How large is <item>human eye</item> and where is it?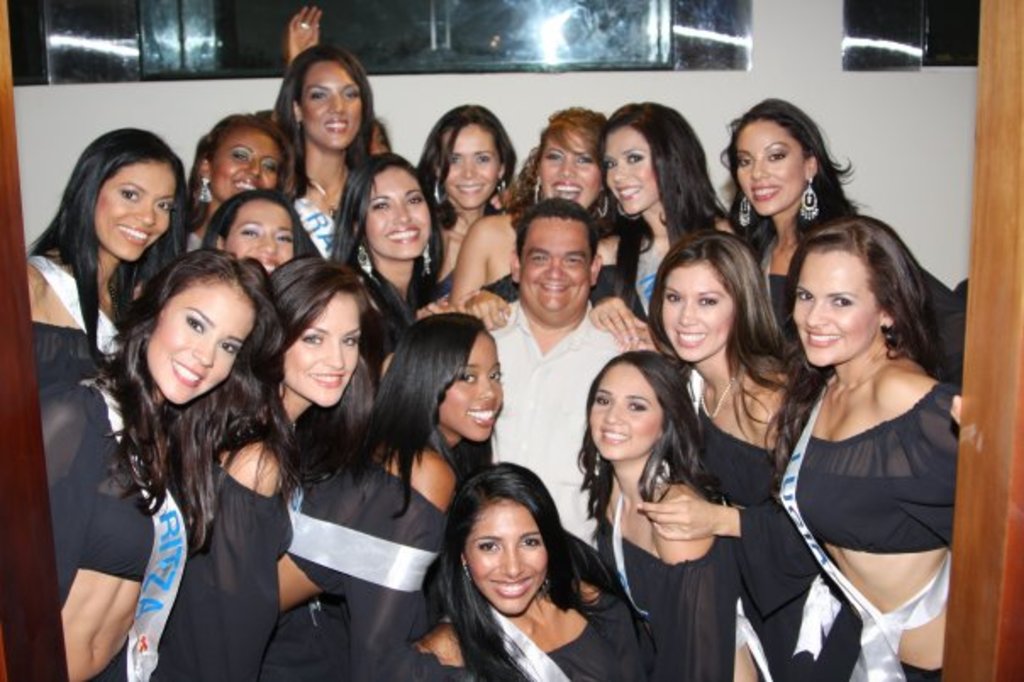
Bounding box: {"left": 232, "top": 146, "right": 248, "bottom": 165}.
